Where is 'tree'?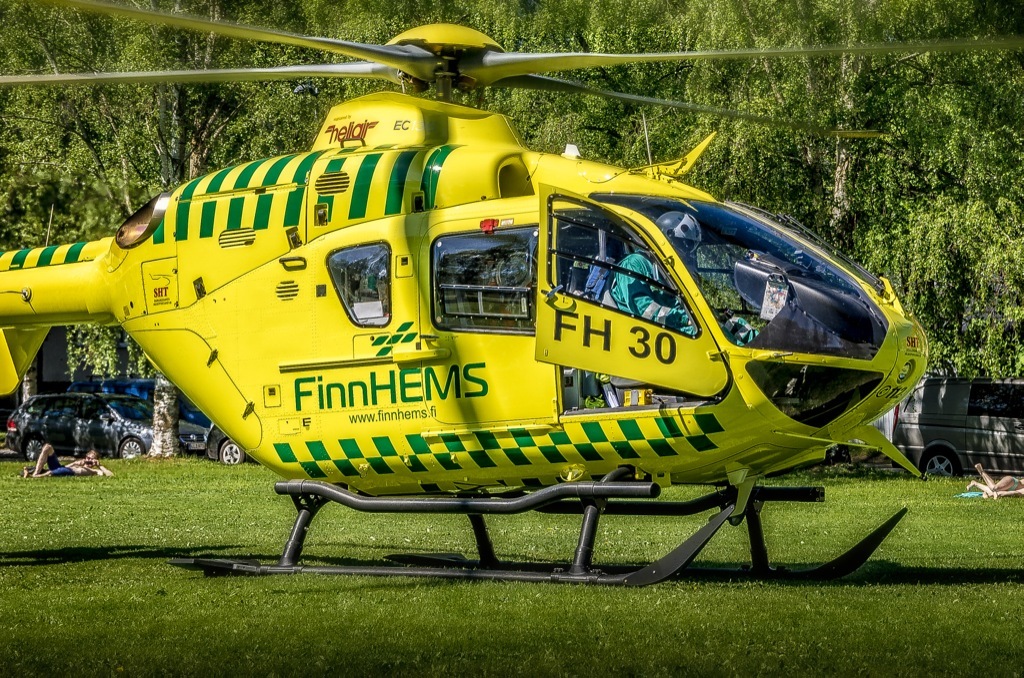
Rect(458, 3, 1023, 469).
